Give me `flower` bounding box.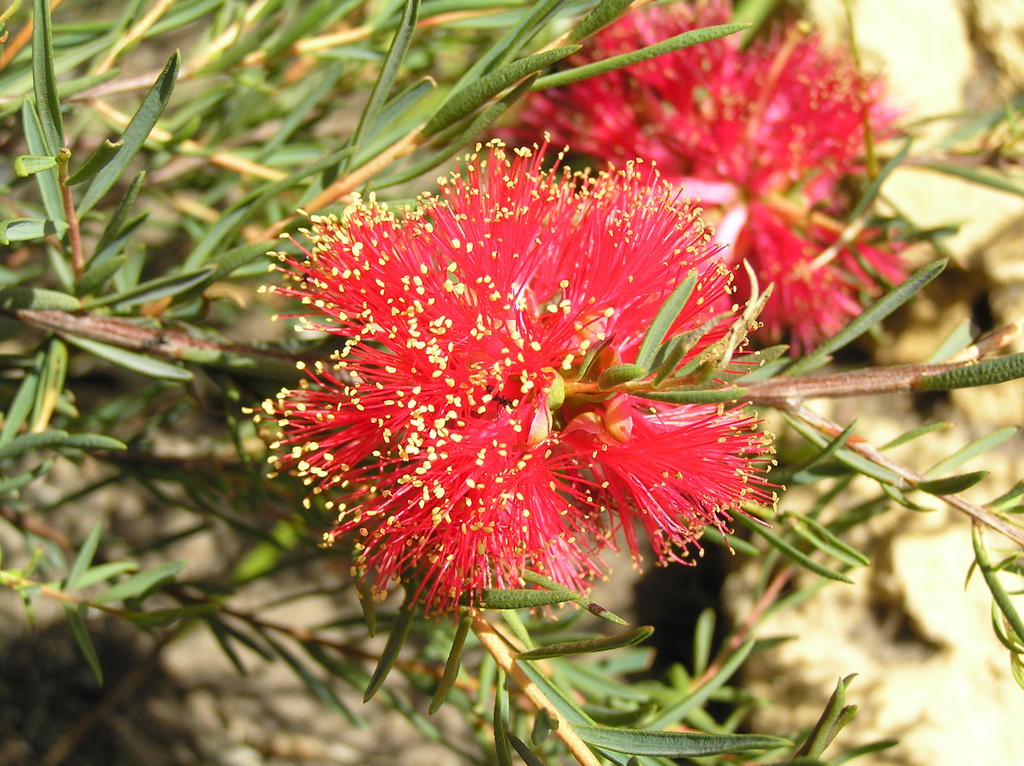
pyautogui.locateOnScreen(490, 0, 904, 354).
